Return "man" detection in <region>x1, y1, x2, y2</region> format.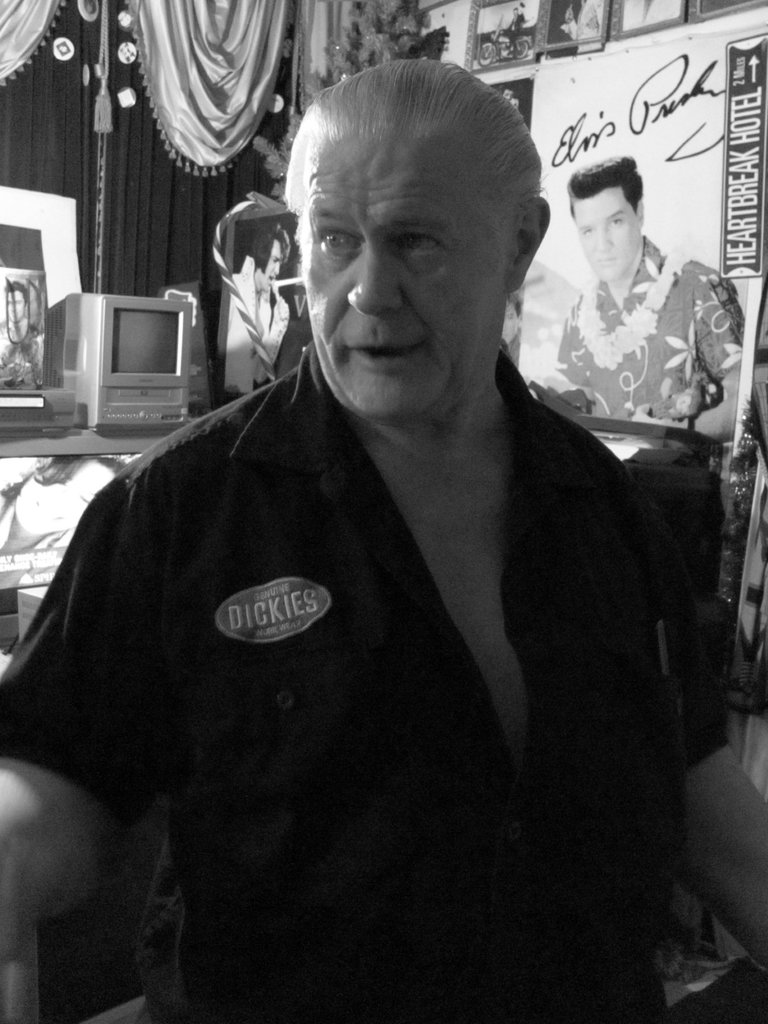
<region>30, 51, 733, 1002</region>.
